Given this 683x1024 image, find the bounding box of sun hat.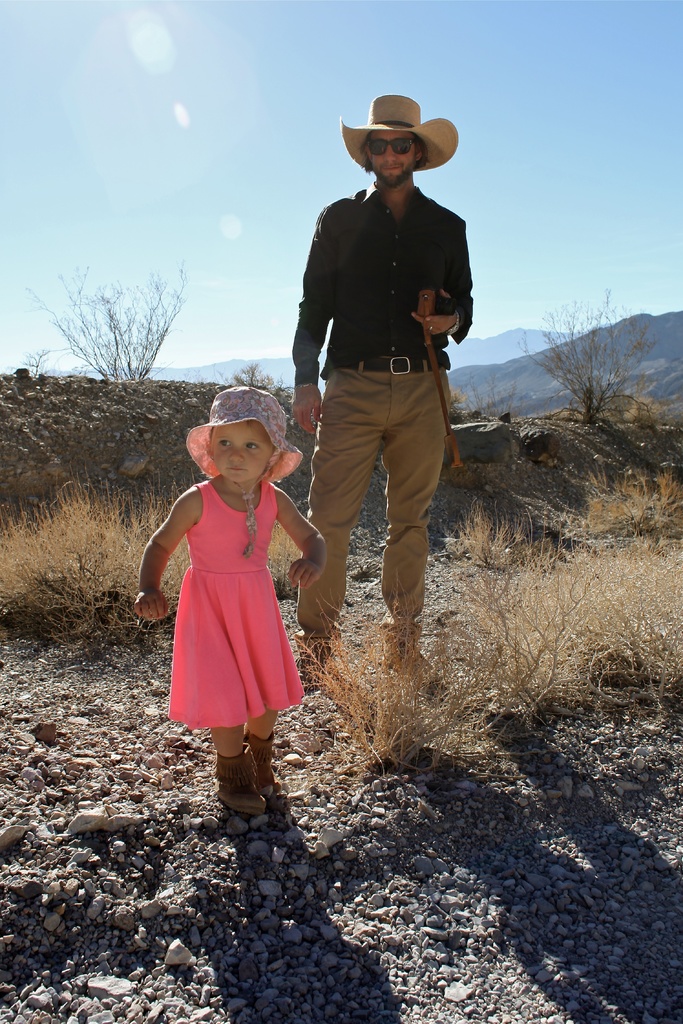
(left=341, top=88, right=470, bottom=193).
